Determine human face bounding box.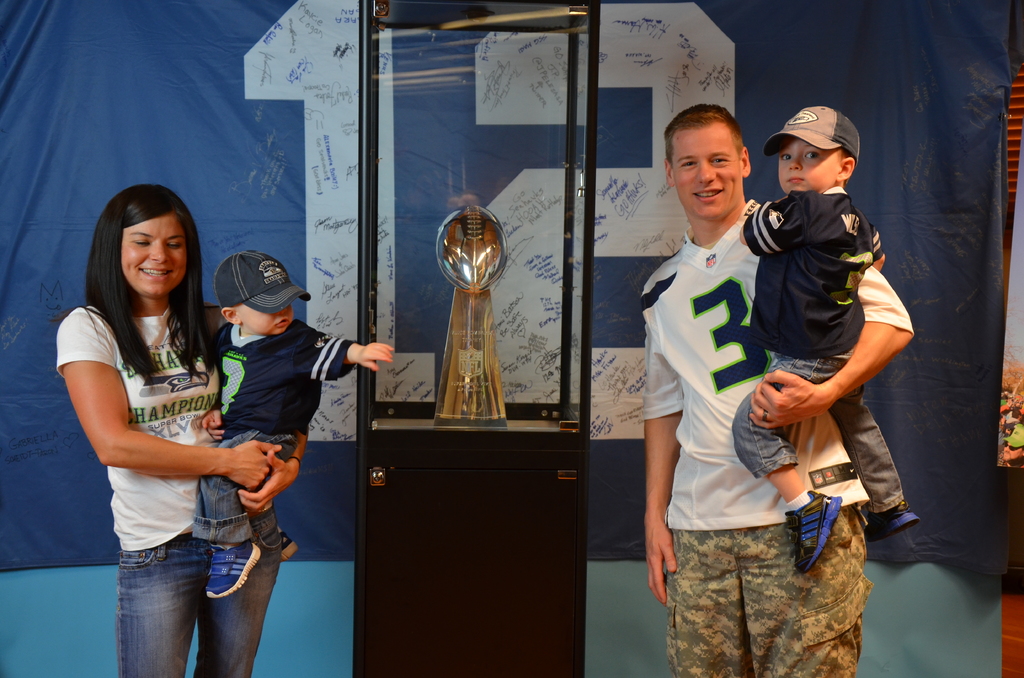
Determined: select_region(120, 213, 189, 299).
